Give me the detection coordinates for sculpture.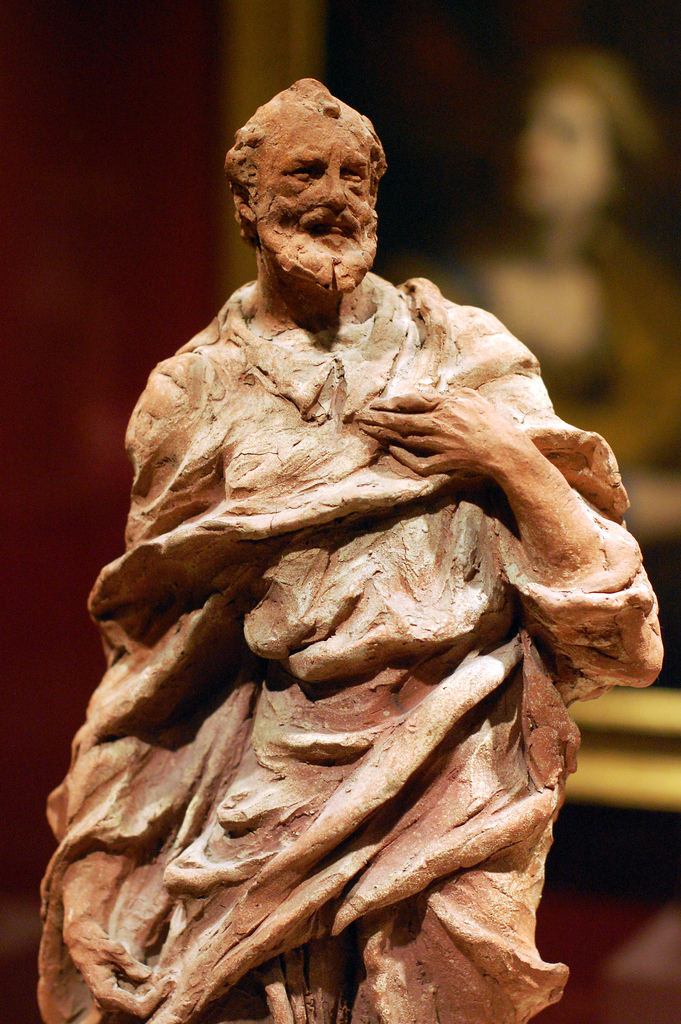
[57, 136, 673, 1016].
